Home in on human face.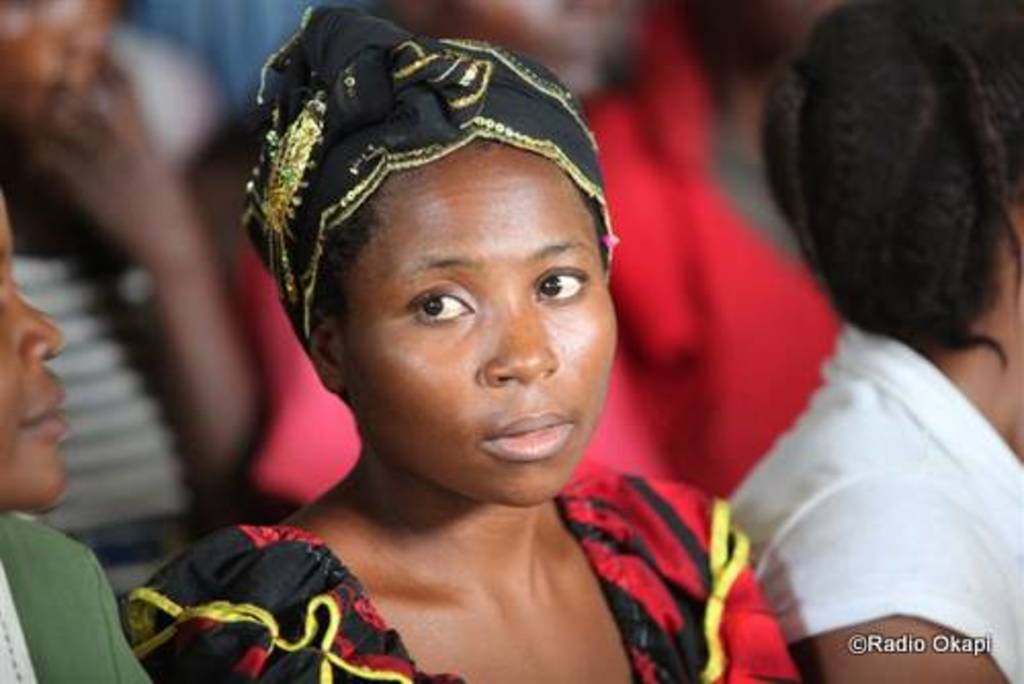
Homed in at pyautogui.locateOnScreen(342, 137, 614, 502).
